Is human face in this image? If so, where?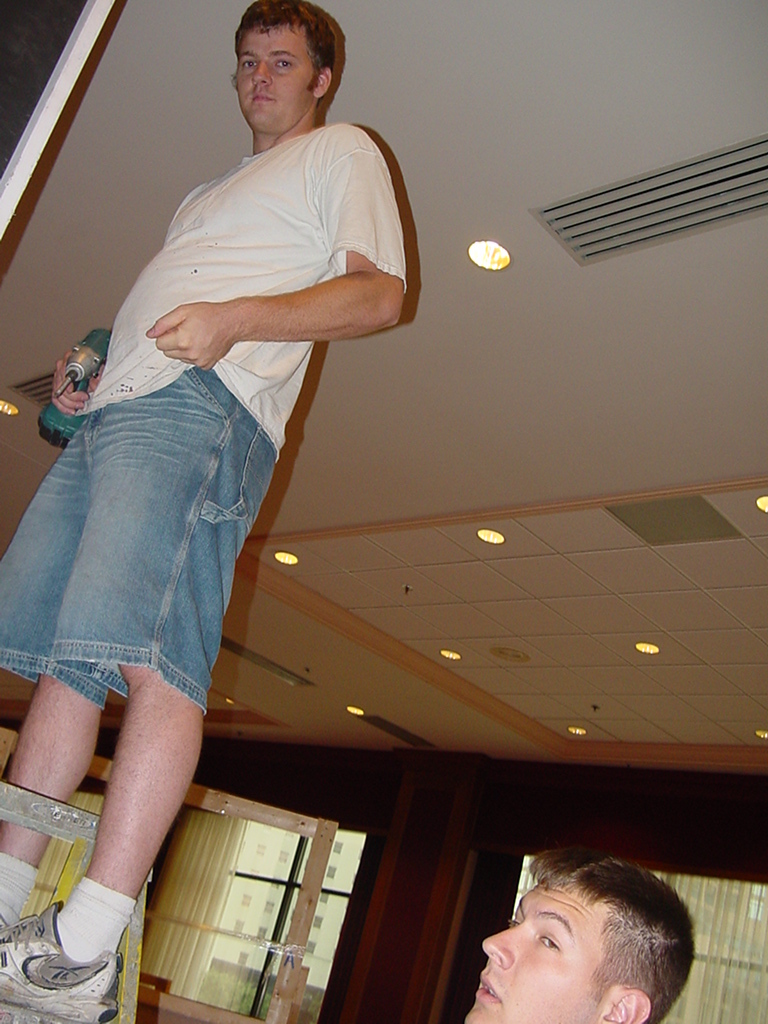
Yes, at bbox(238, 25, 316, 134).
